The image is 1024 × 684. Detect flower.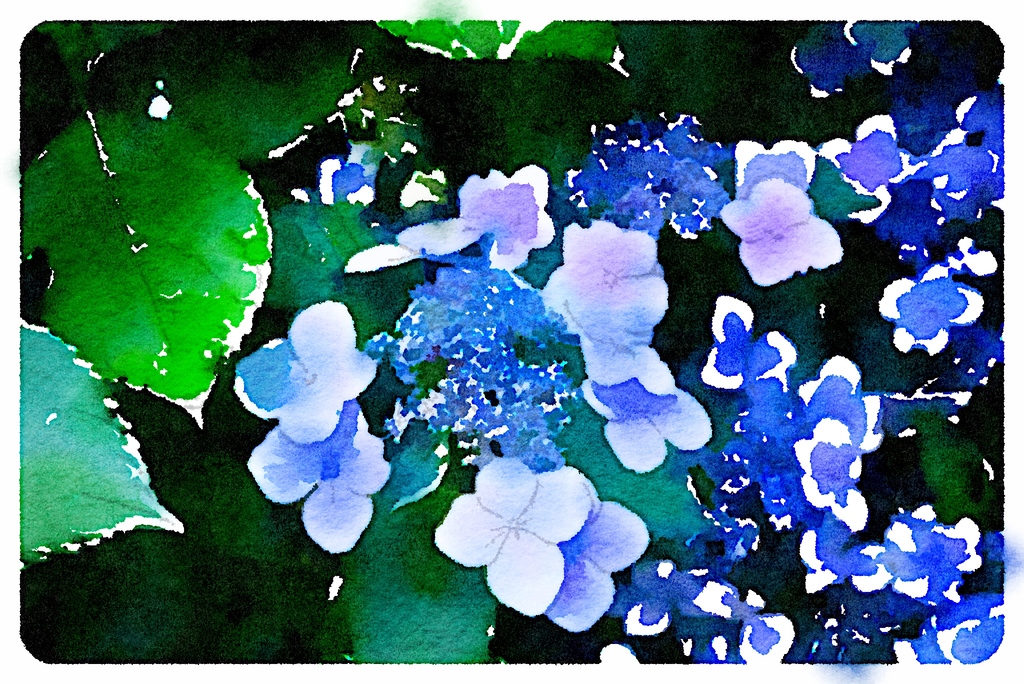
Detection: [x1=397, y1=169, x2=557, y2=272].
